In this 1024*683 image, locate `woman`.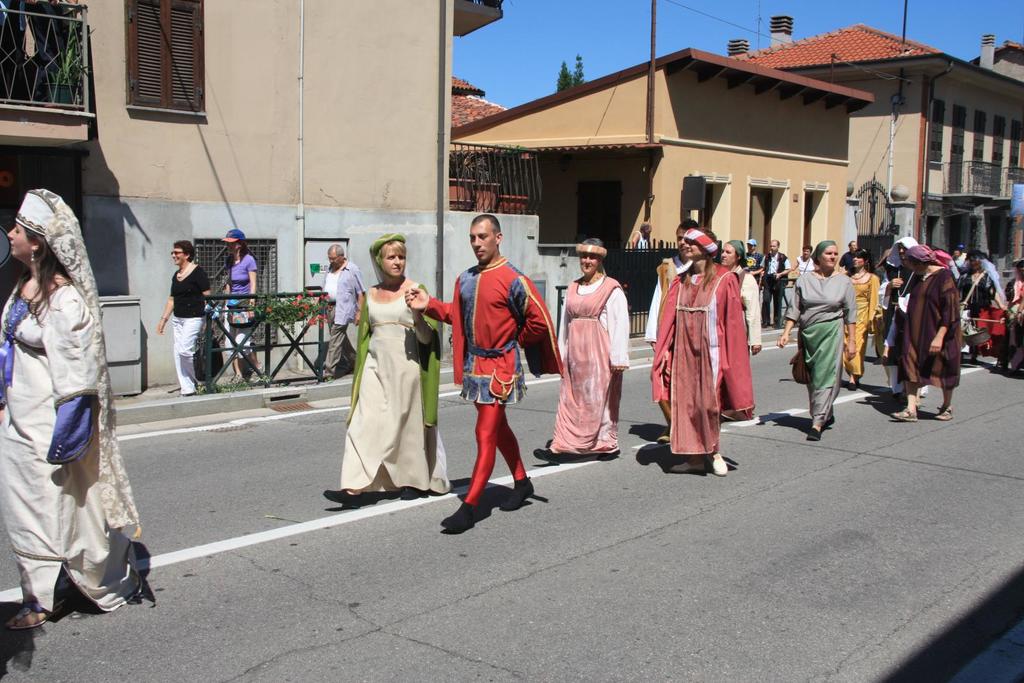
Bounding box: crop(538, 229, 627, 461).
